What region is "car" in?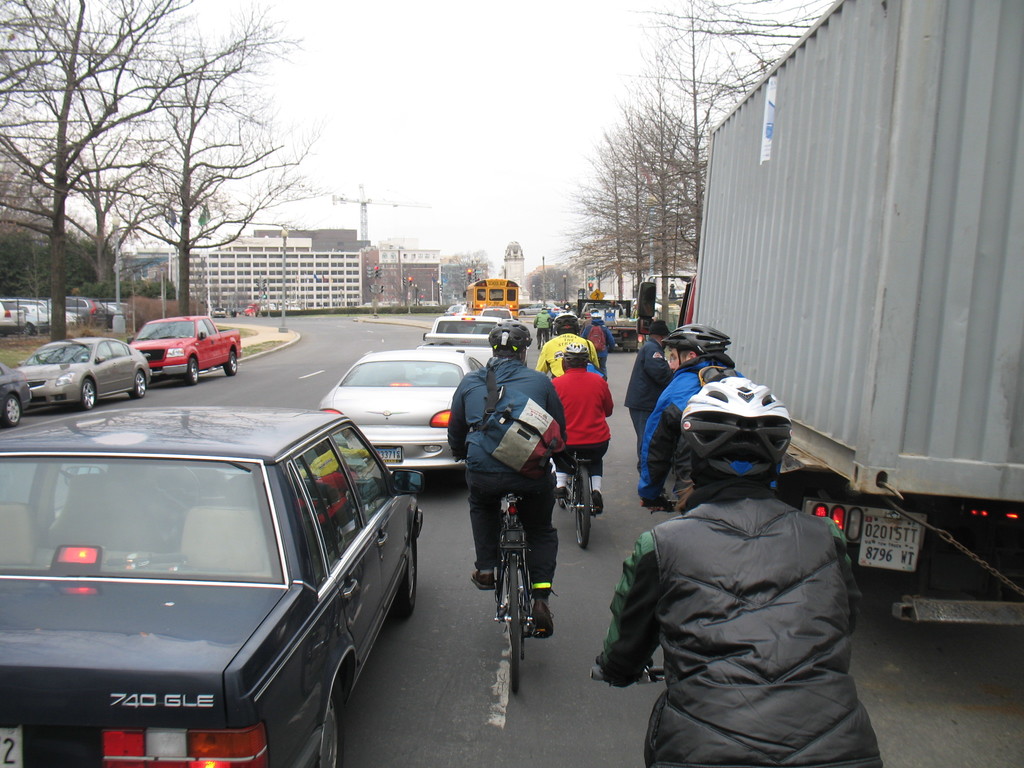
BBox(518, 301, 561, 315).
